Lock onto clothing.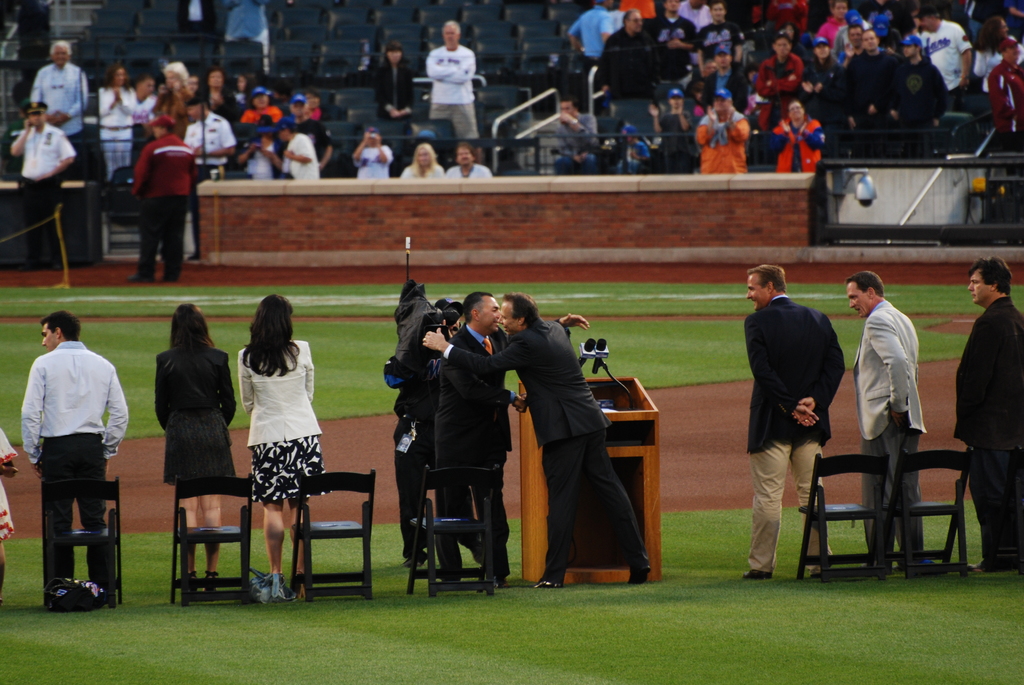
Locked: left=33, top=66, right=93, bottom=148.
